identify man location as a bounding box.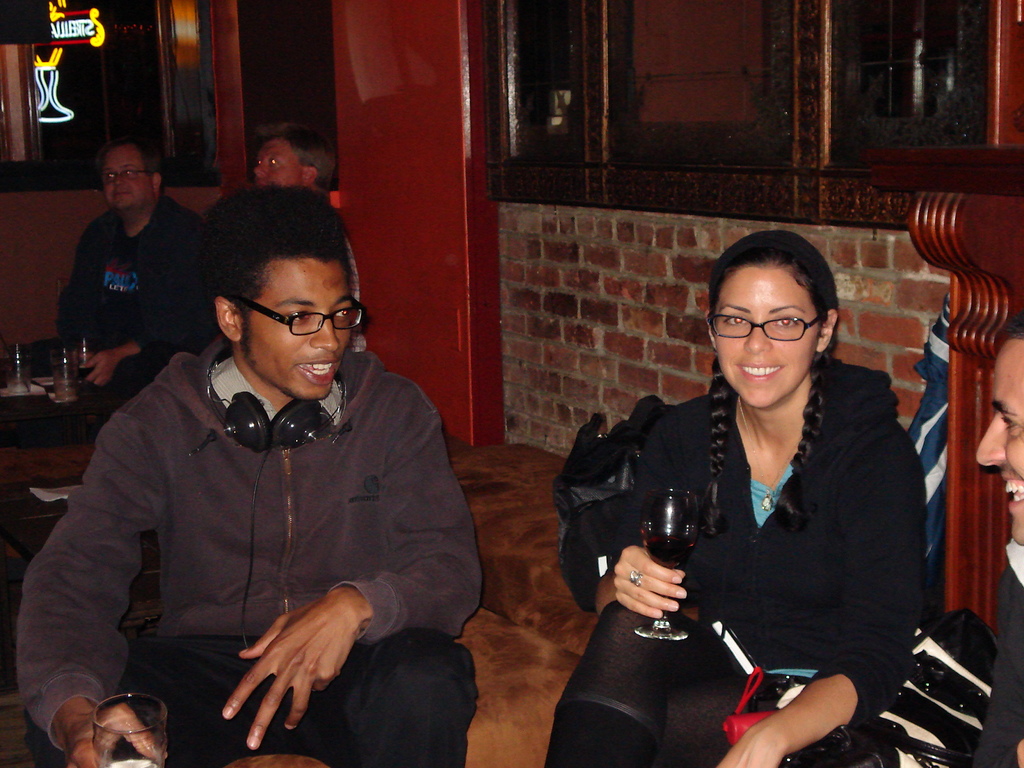
bbox(972, 305, 1023, 767).
